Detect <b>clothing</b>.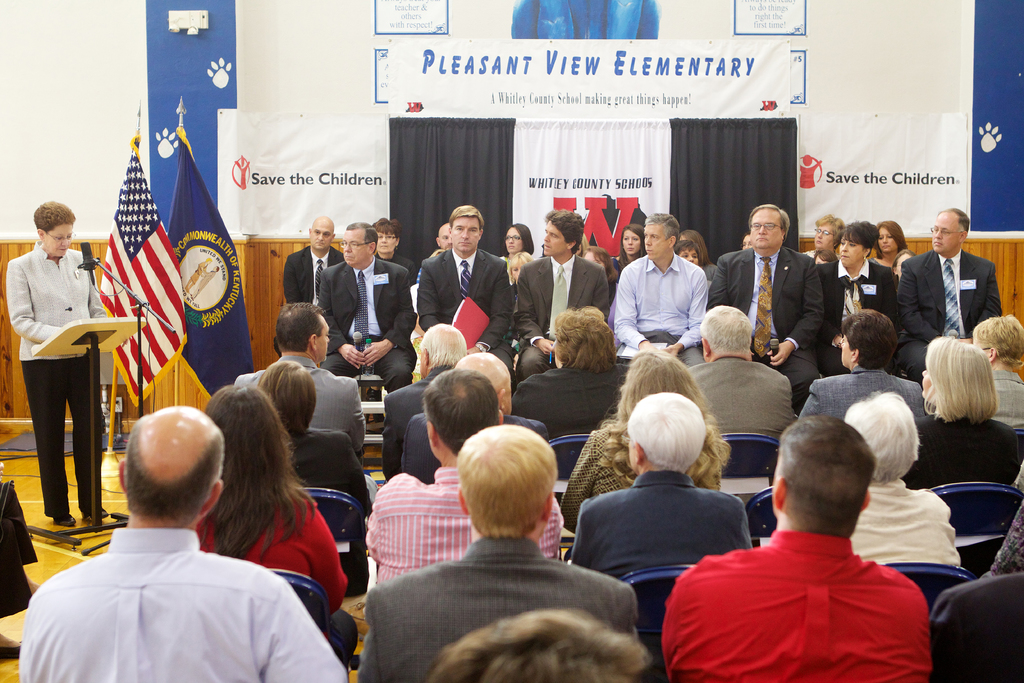
Detected at {"left": 991, "top": 368, "right": 1023, "bottom": 432}.
